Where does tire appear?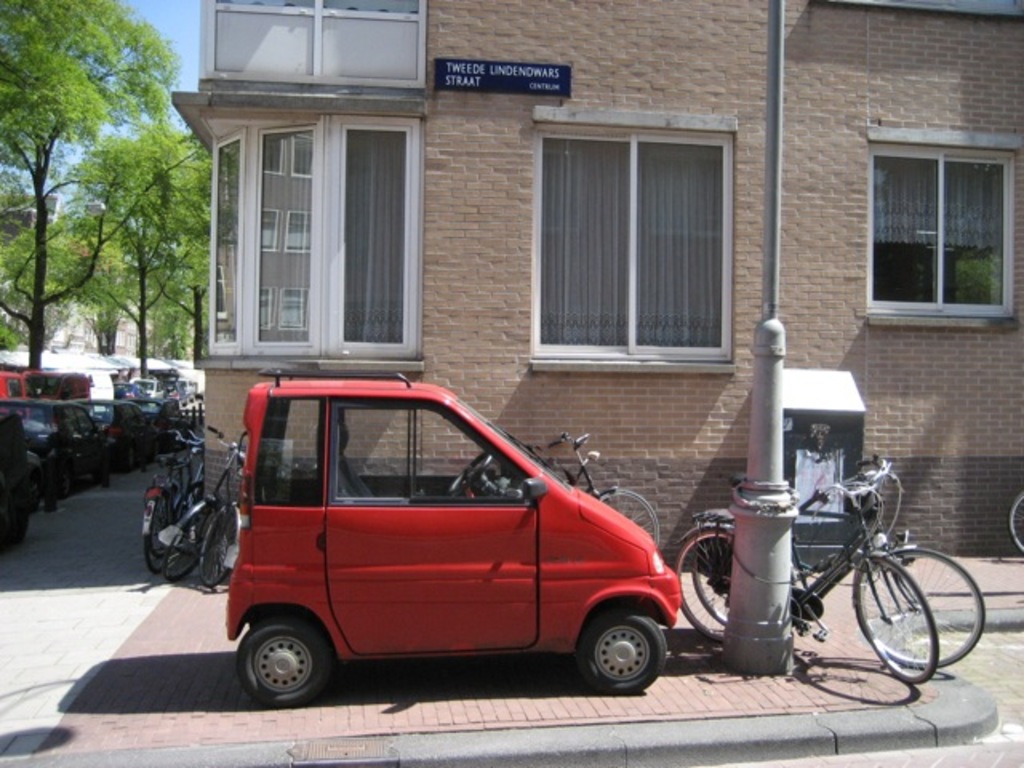
Appears at bbox=[154, 507, 208, 582].
